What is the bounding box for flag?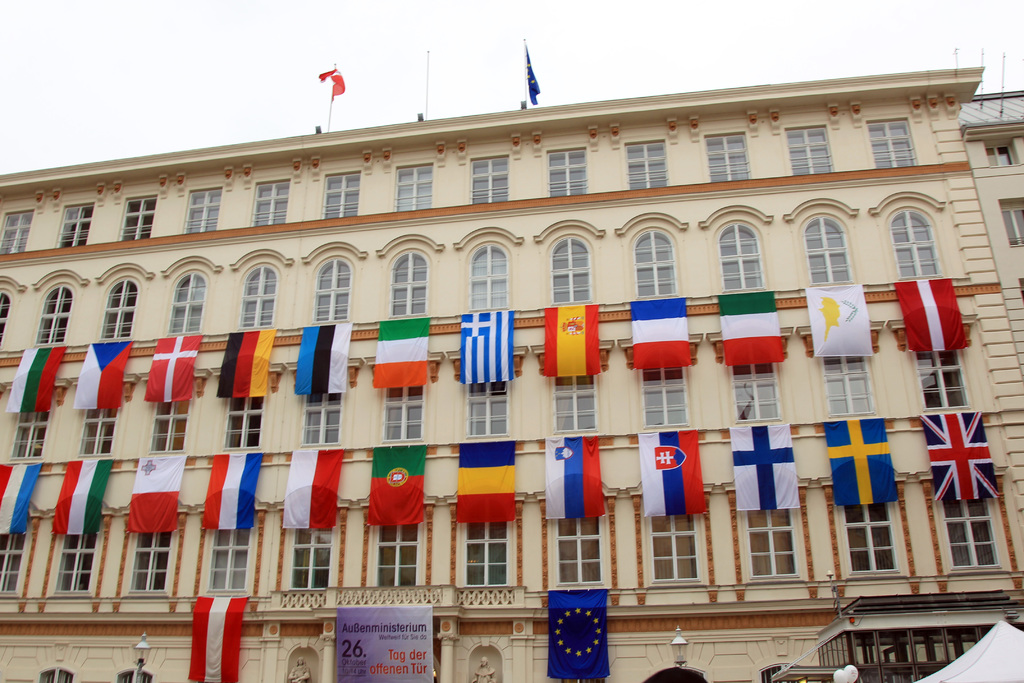
<region>540, 302, 607, 378</region>.
